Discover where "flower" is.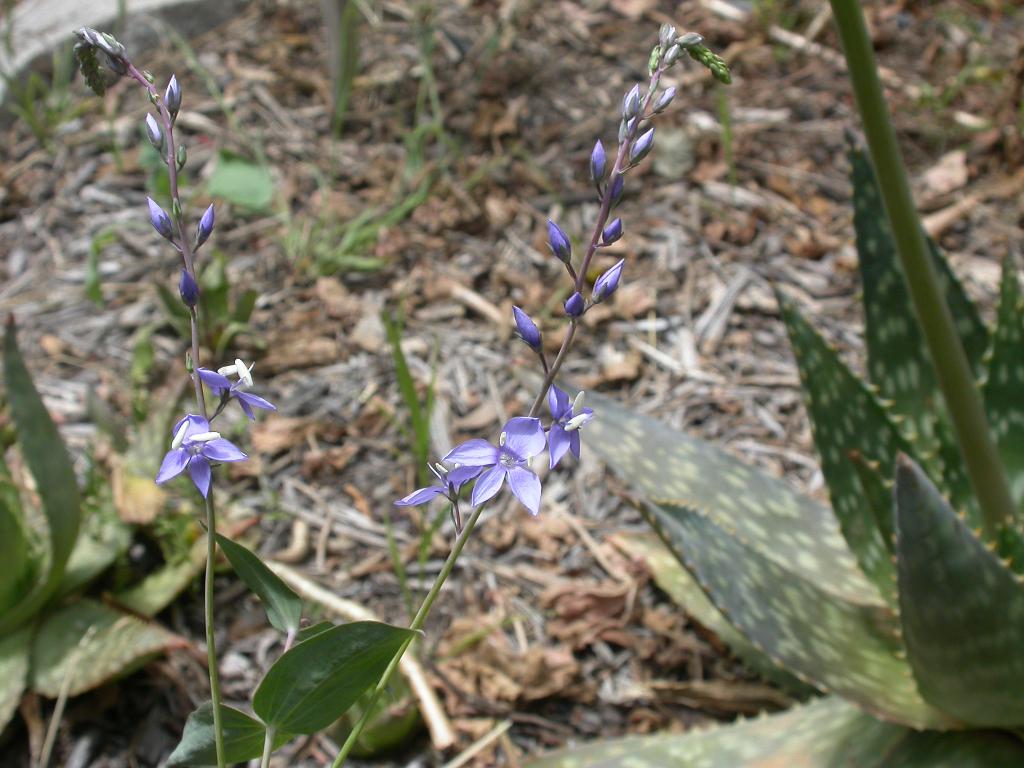
Discovered at box=[588, 257, 627, 301].
